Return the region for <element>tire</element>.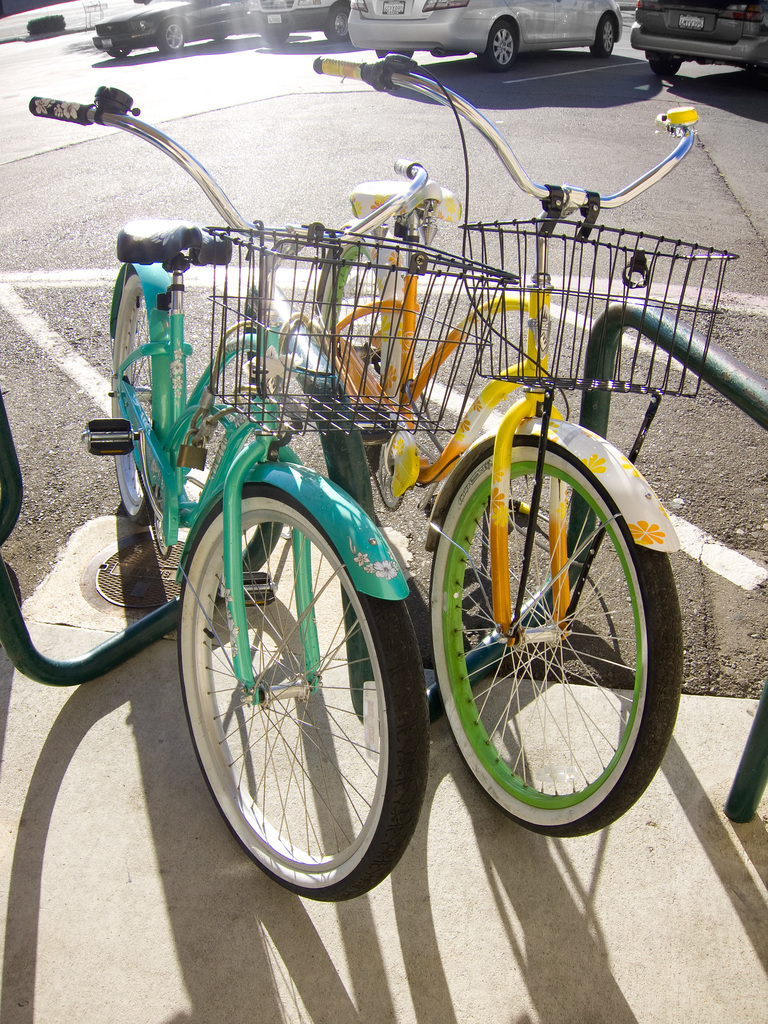
region(111, 271, 156, 528).
